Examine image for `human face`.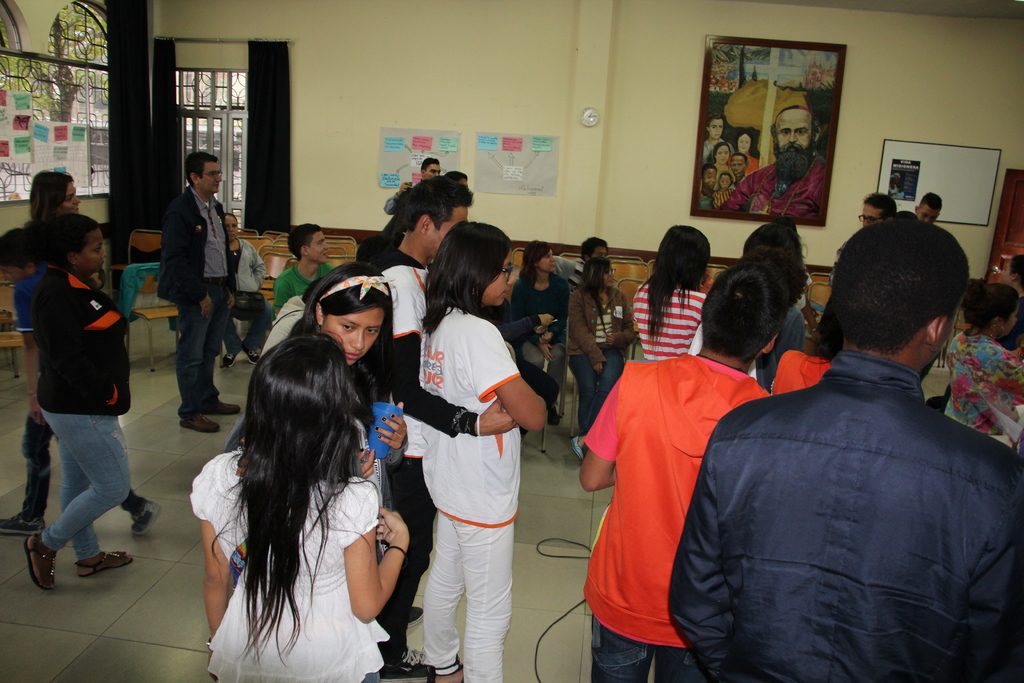
Examination result: (left=225, top=215, right=239, bottom=242).
